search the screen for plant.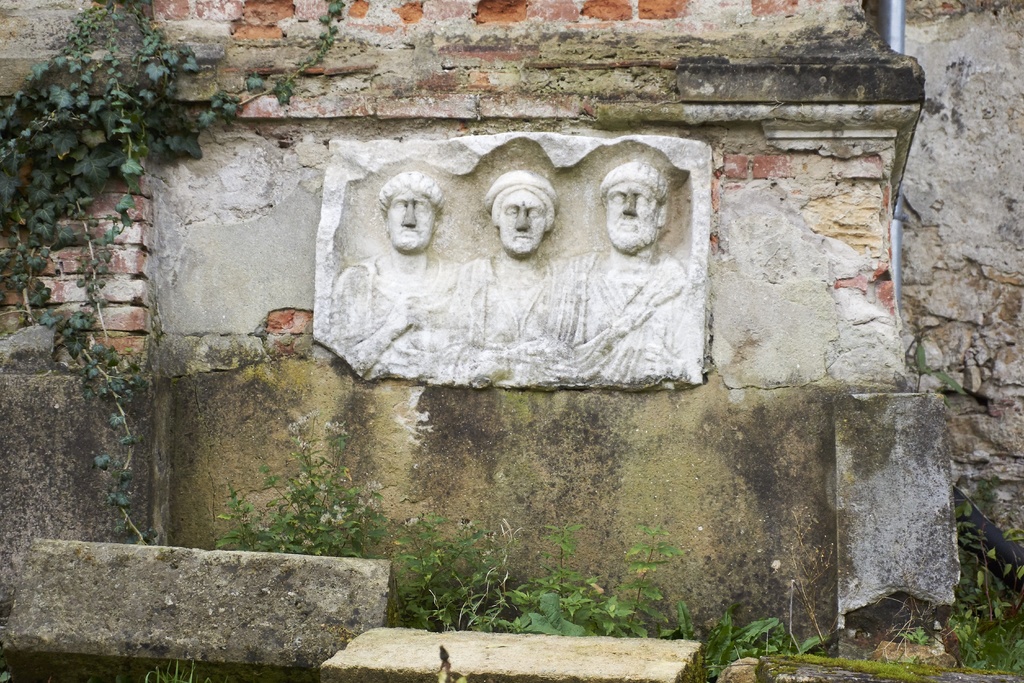
Found at pyautogui.locateOnScreen(910, 336, 965, 396).
